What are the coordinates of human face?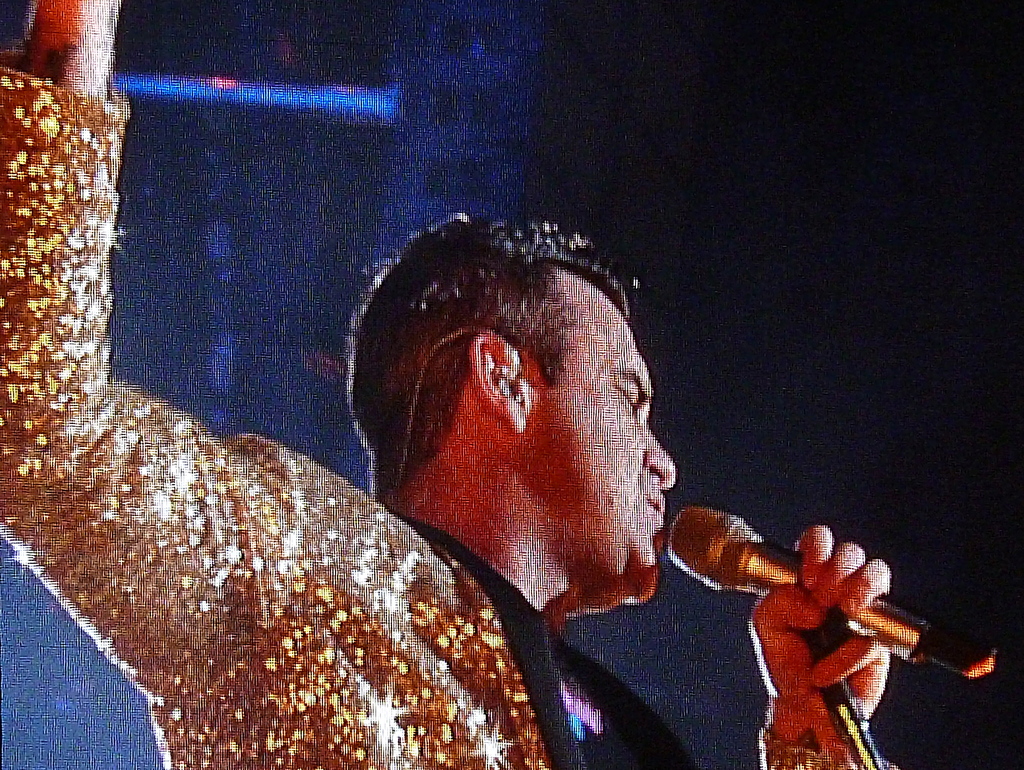
526 265 680 607.
